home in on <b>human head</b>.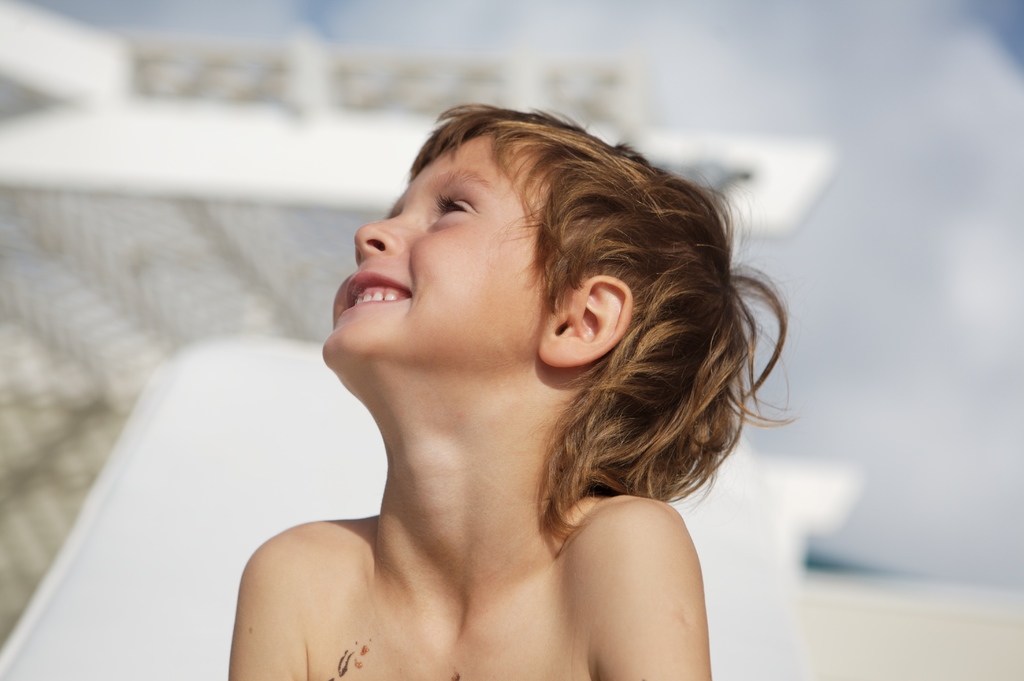
Homed in at crop(320, 101, 774, 446).
